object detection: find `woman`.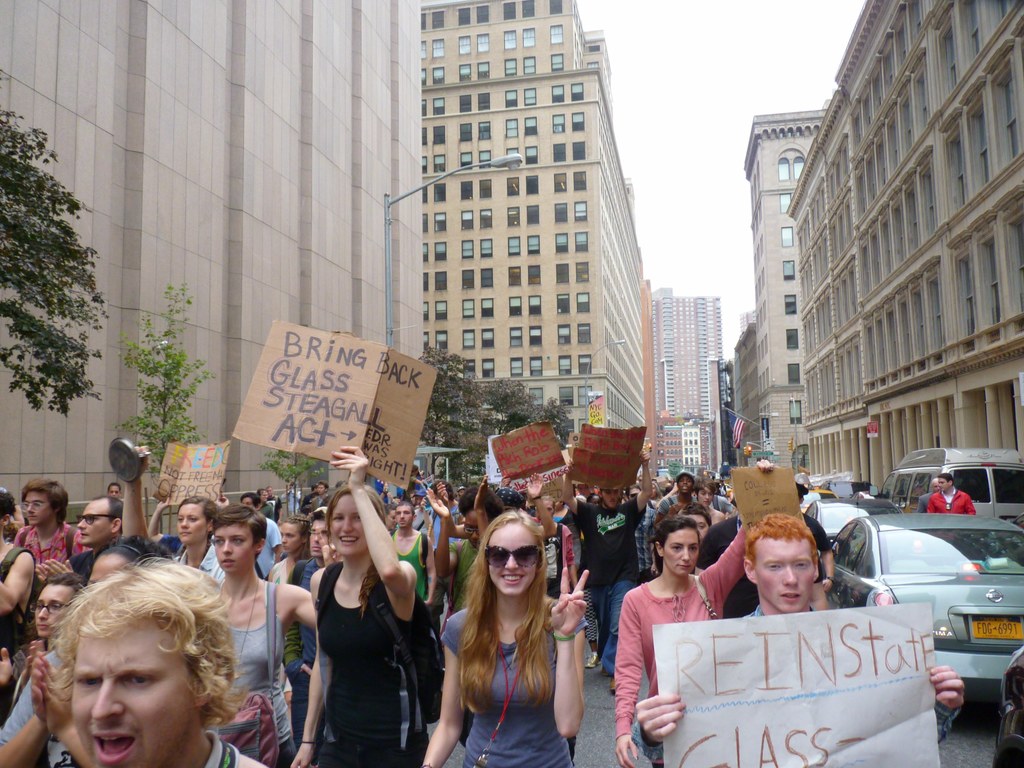
box(421, 505, 596, 767).
